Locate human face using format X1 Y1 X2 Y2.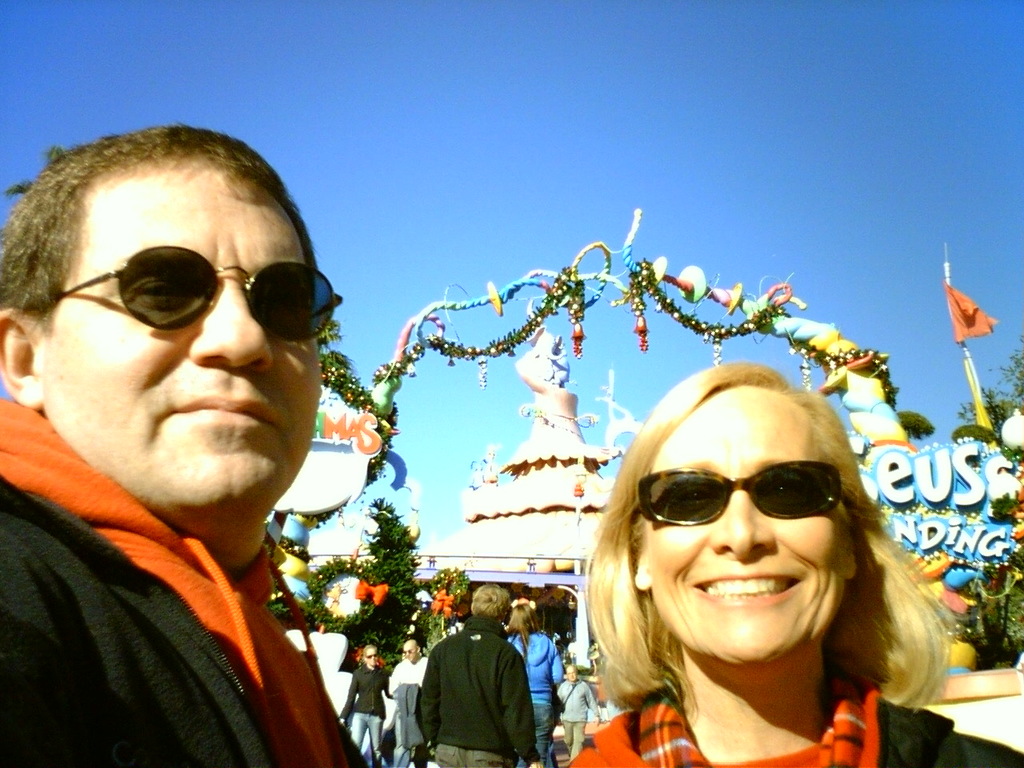
398 634 413 662.
